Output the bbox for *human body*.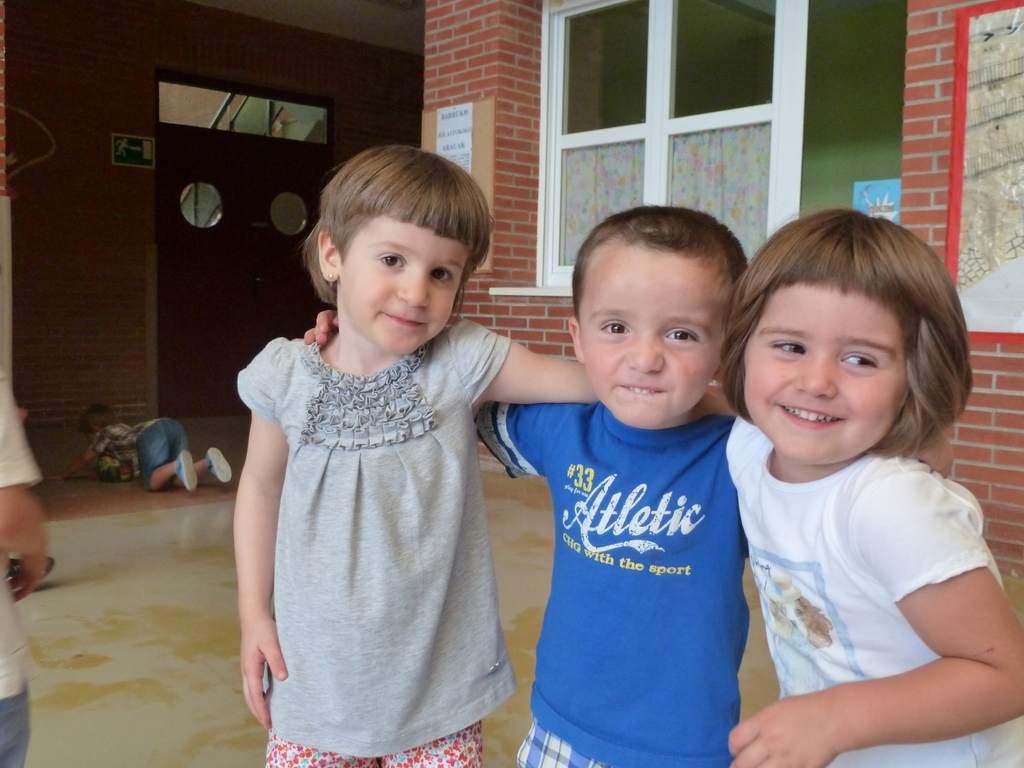
locate(717, 197, 1023, 767).
